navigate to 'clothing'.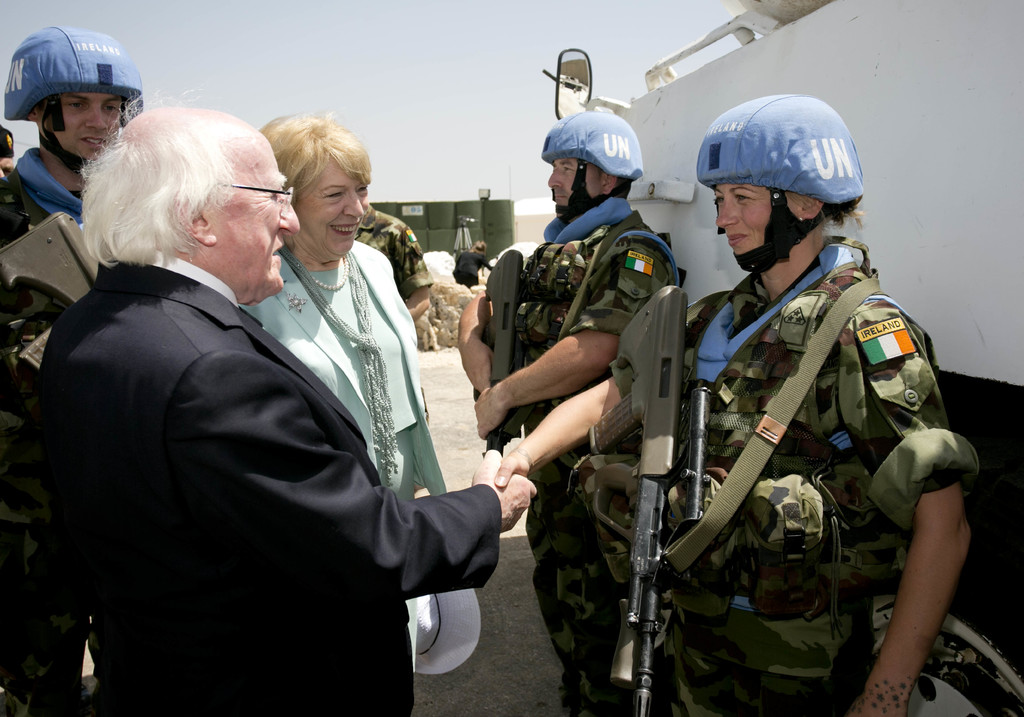
Navigation target: bbox=[574, 275, 979, 707].
